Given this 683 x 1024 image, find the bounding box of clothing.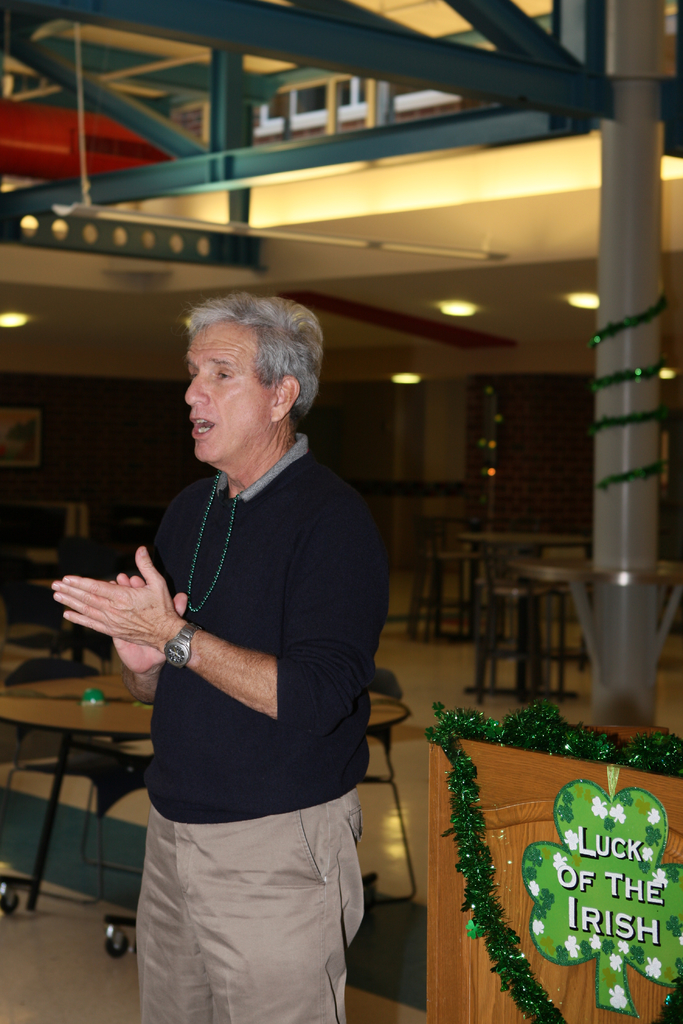
region(129, 429, 385, 1023).
